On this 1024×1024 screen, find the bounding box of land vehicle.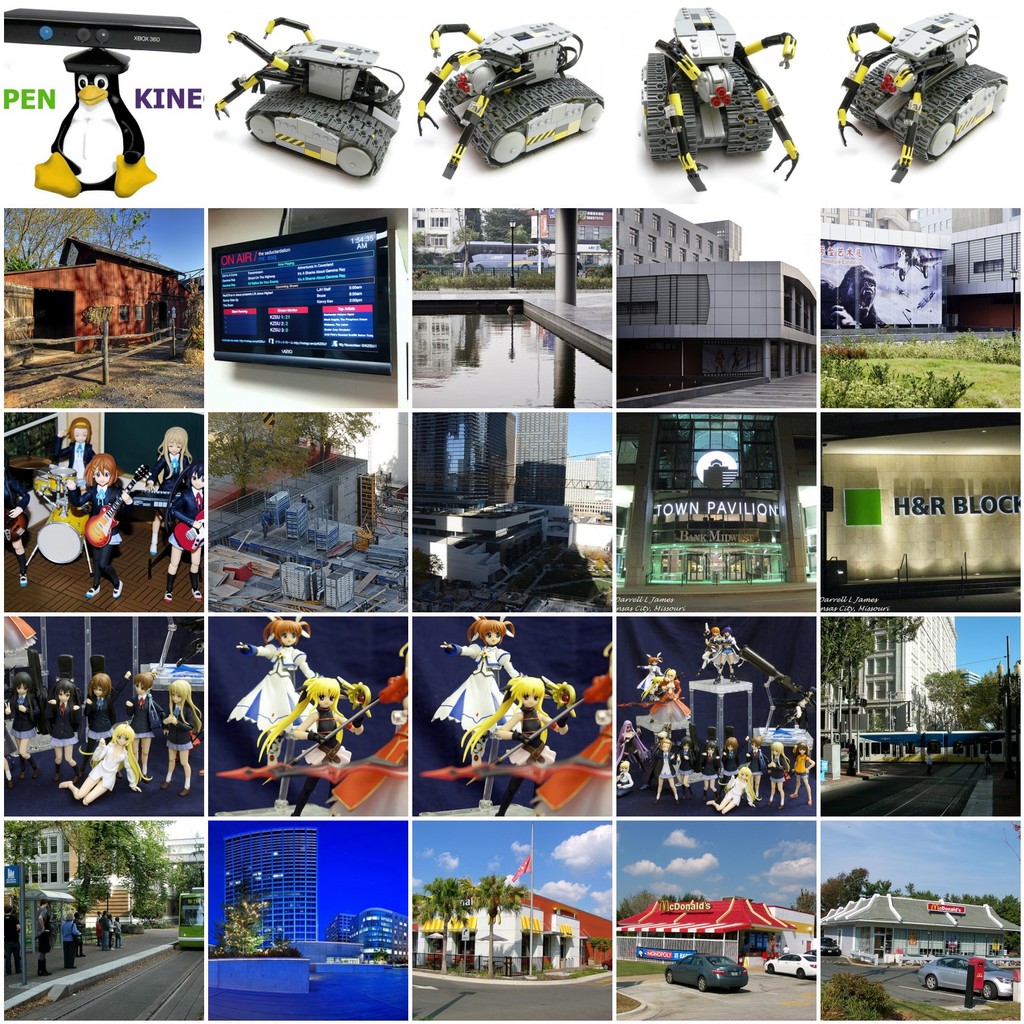
Bounding box: box=[762, 951, 816, 983].
